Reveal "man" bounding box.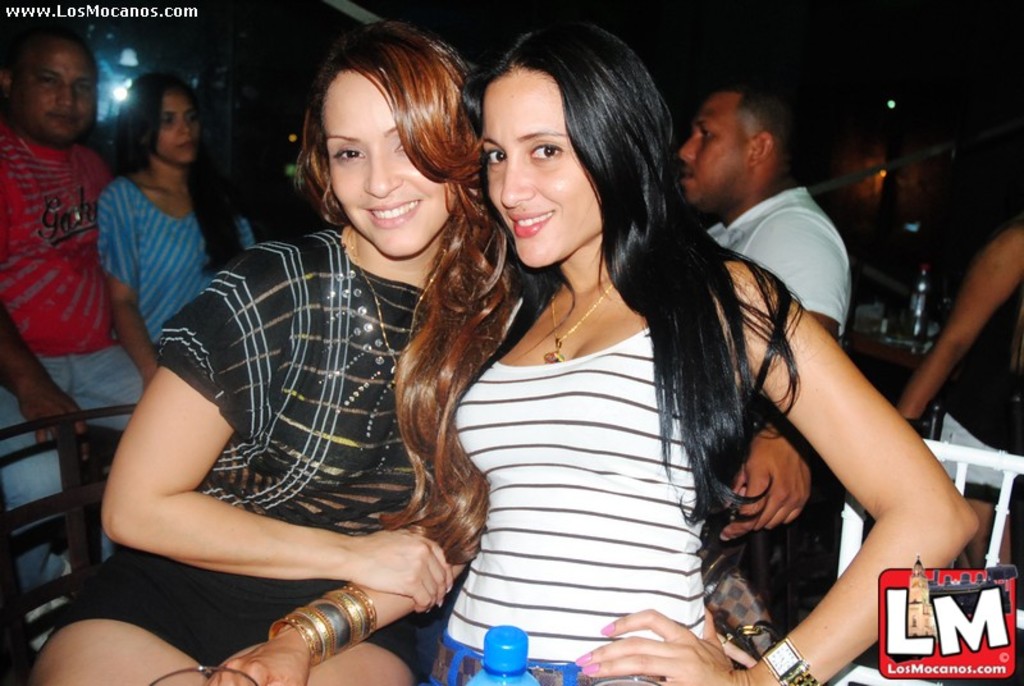
Revealed: 673/73/855/340.
